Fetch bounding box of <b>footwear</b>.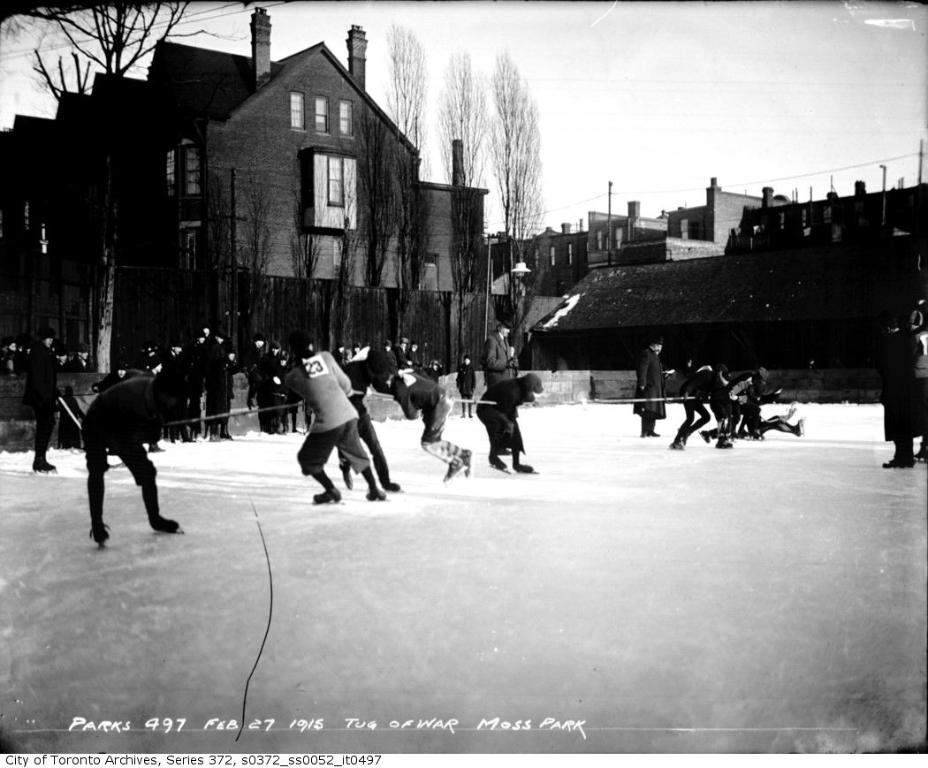
Bbox: bbox=[311, 486, 339, 505].
